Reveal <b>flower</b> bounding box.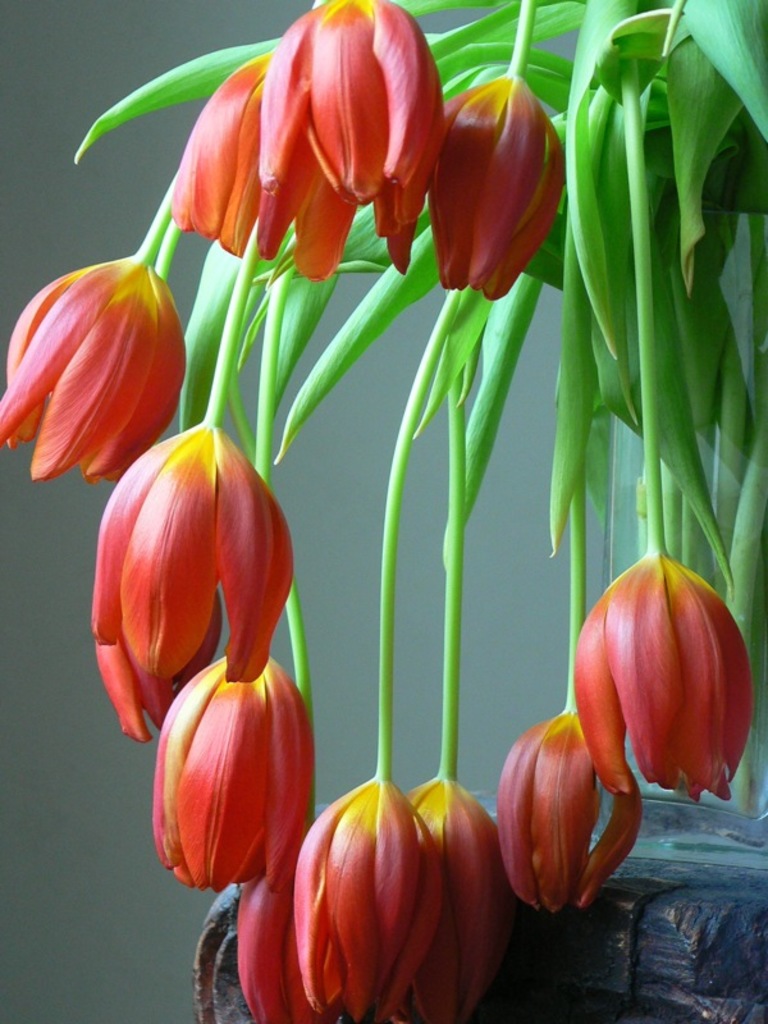
Revealed: (498, 708, 649, 914).
